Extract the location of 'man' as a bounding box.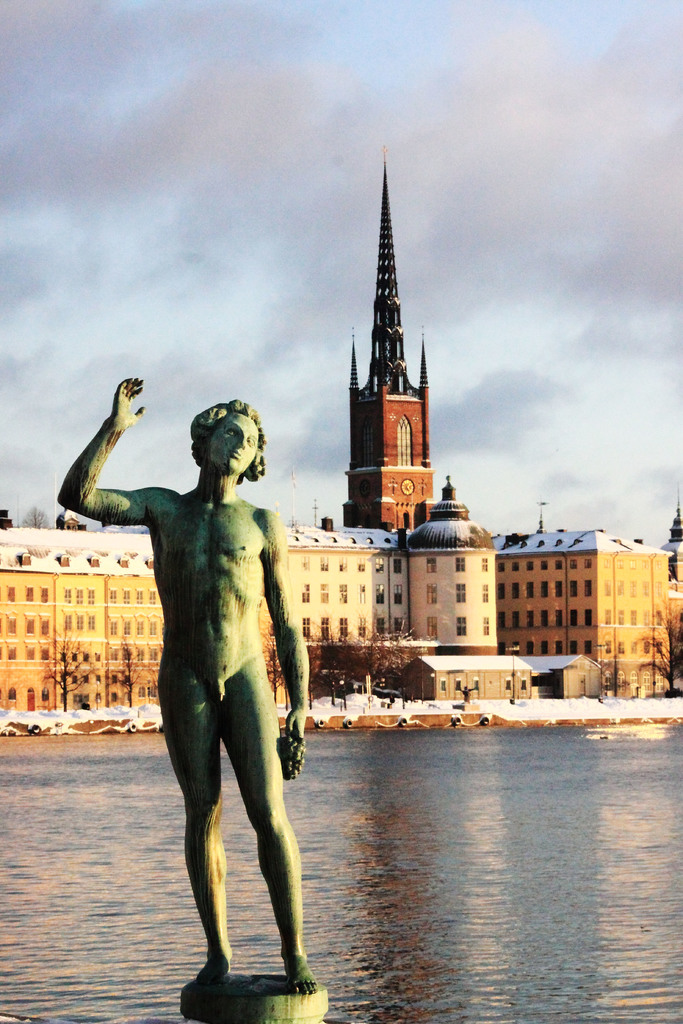
box=[63, 378, 295, 916].
